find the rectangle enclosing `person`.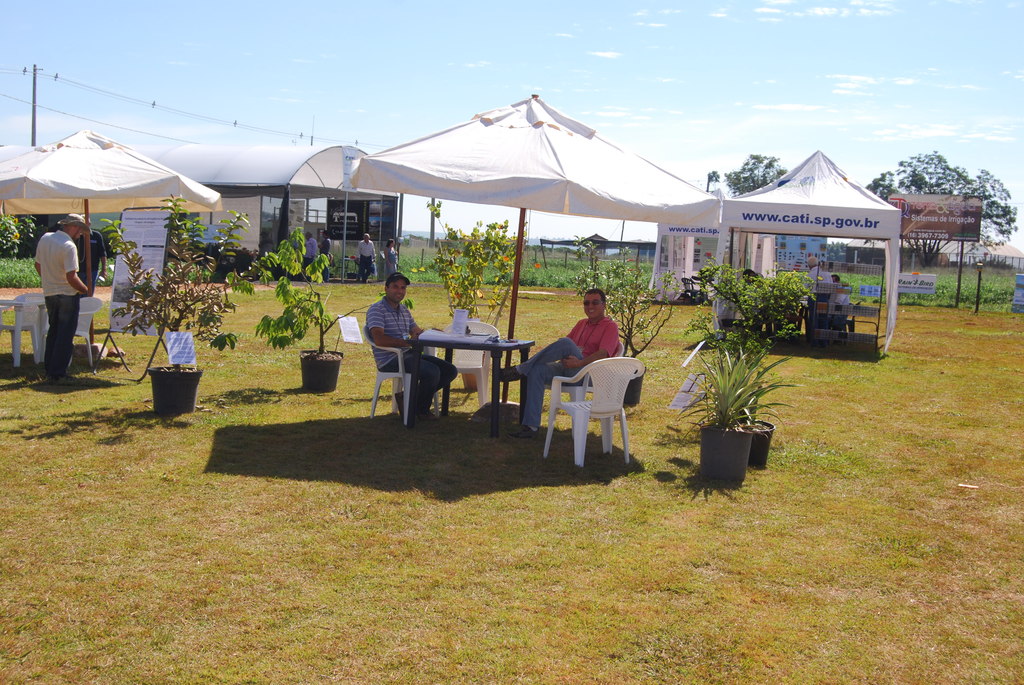
bbox=(739, 267, 783, 336).
